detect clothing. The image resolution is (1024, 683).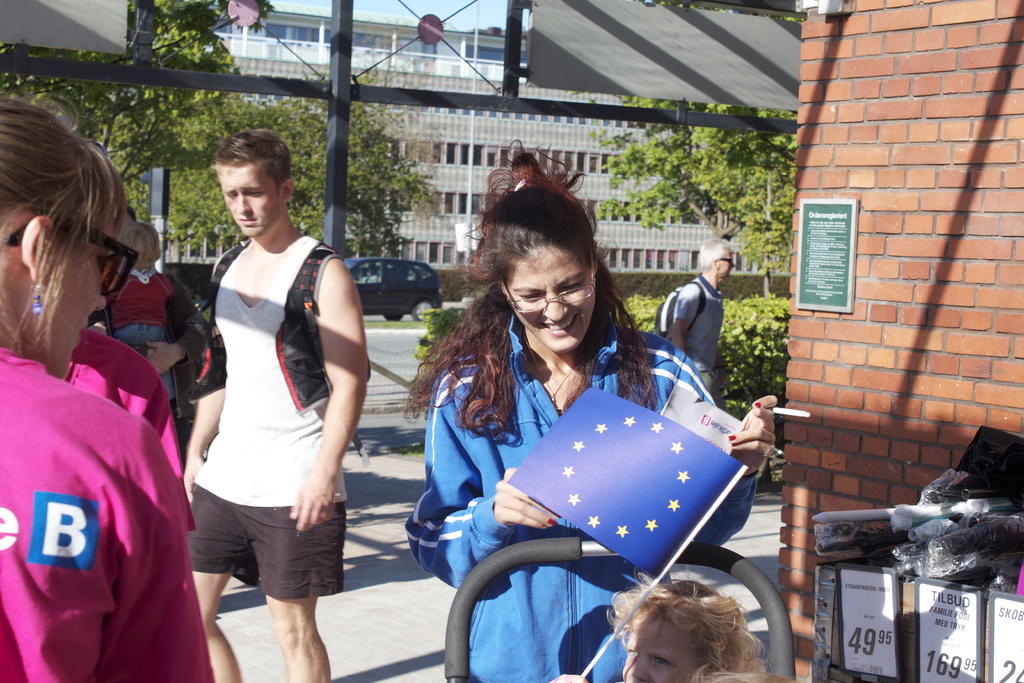
detection(100, 272, 184, 402).
